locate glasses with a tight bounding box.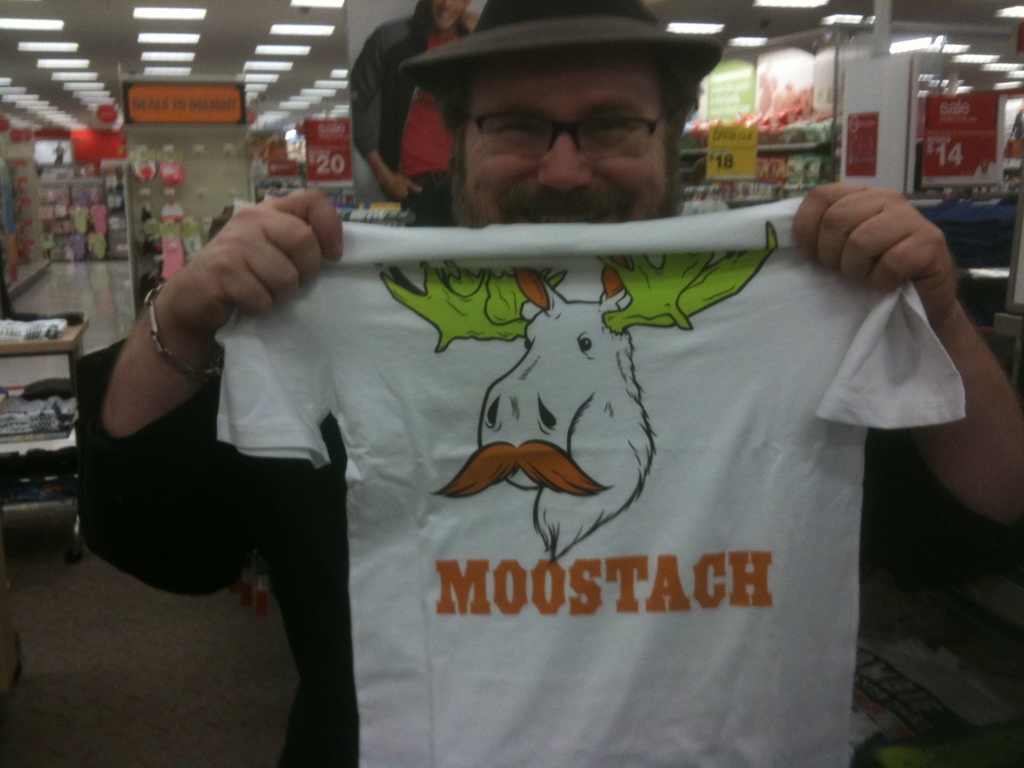
468,90,672,158.
